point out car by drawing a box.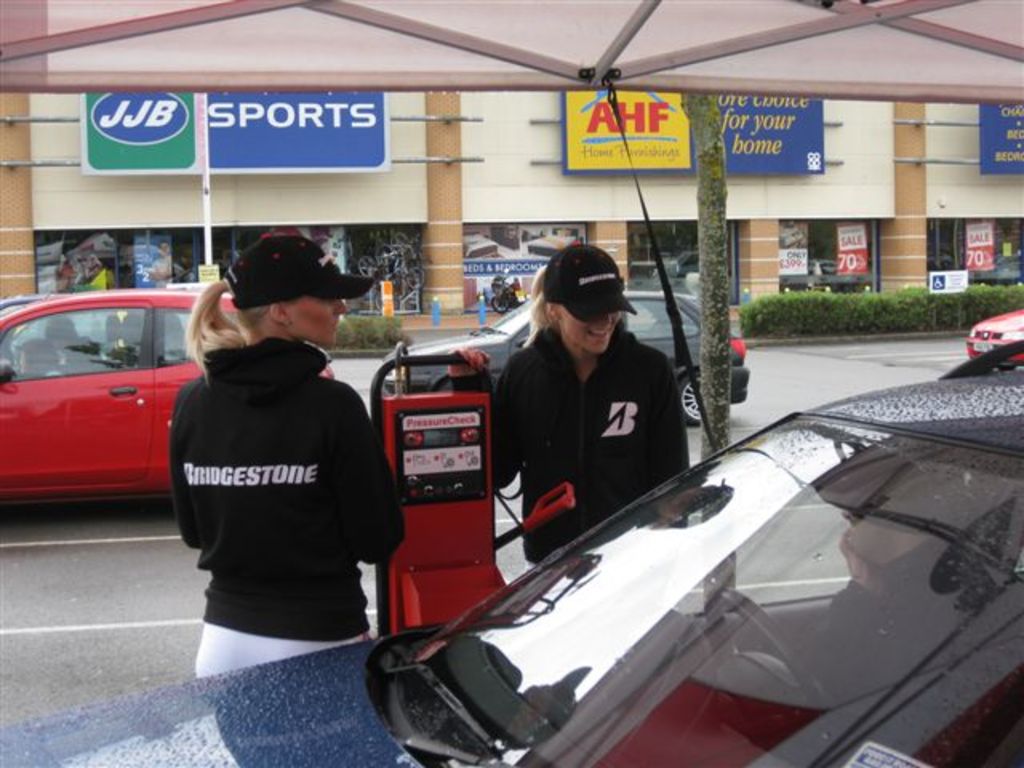
[left=968, top=310, right=1022, bottom=373].
